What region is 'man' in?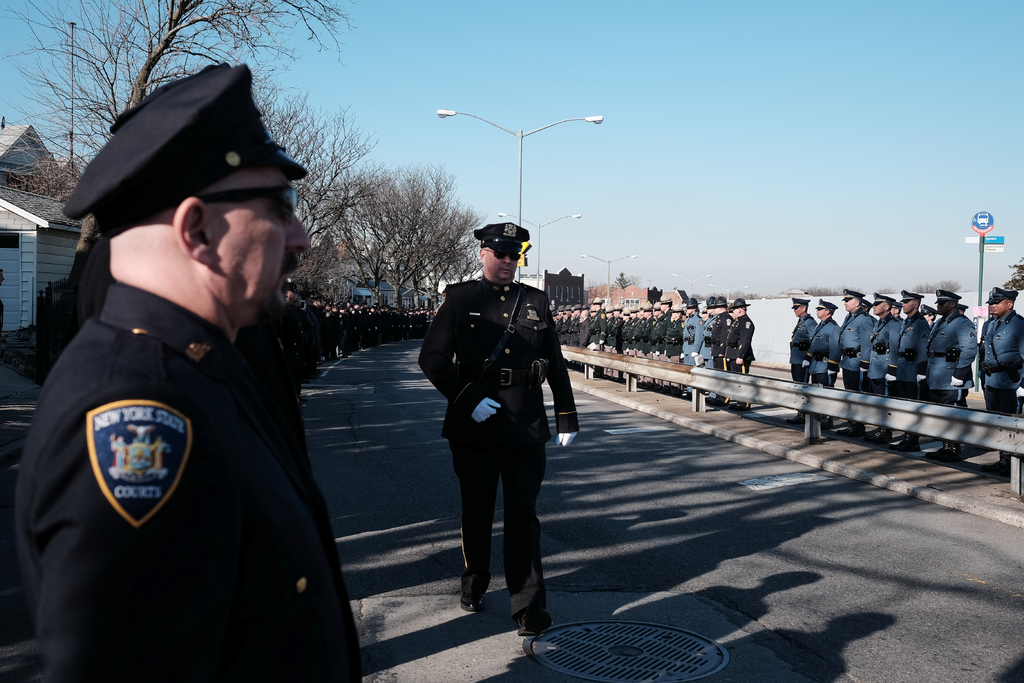
(left=20, top=70, right=358, bottom=682).
